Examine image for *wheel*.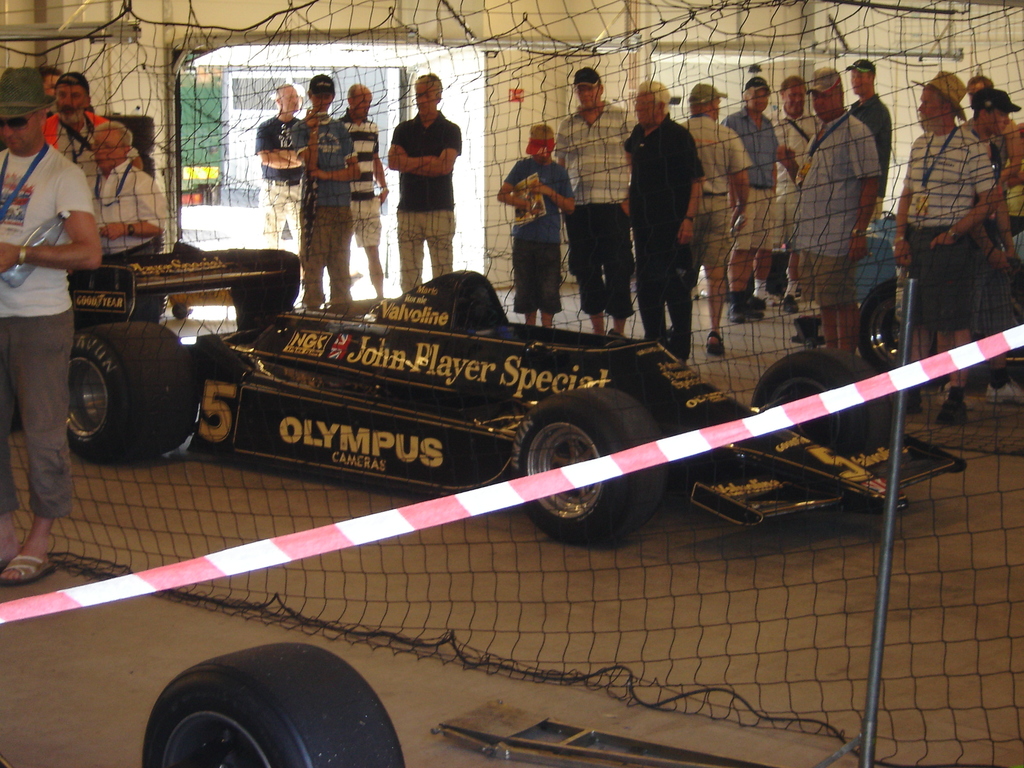
Examination result: bbox(70, 320, 201, 468).
